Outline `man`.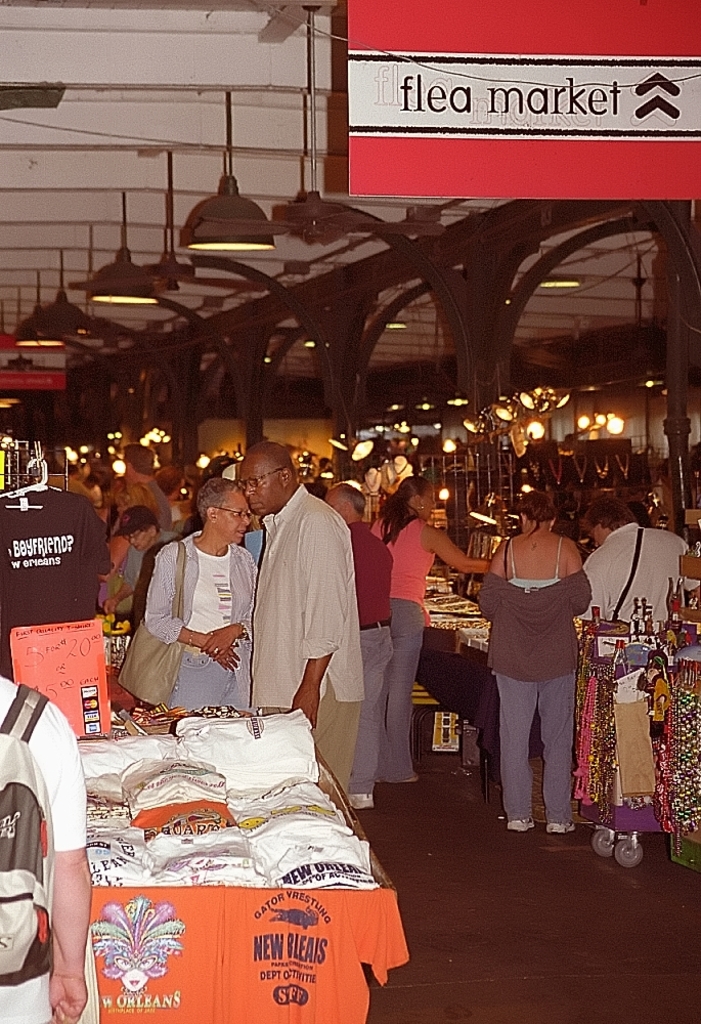
Outline: {"x1": 103, "y1": 505, "x2": 181, "y2": 613}.
